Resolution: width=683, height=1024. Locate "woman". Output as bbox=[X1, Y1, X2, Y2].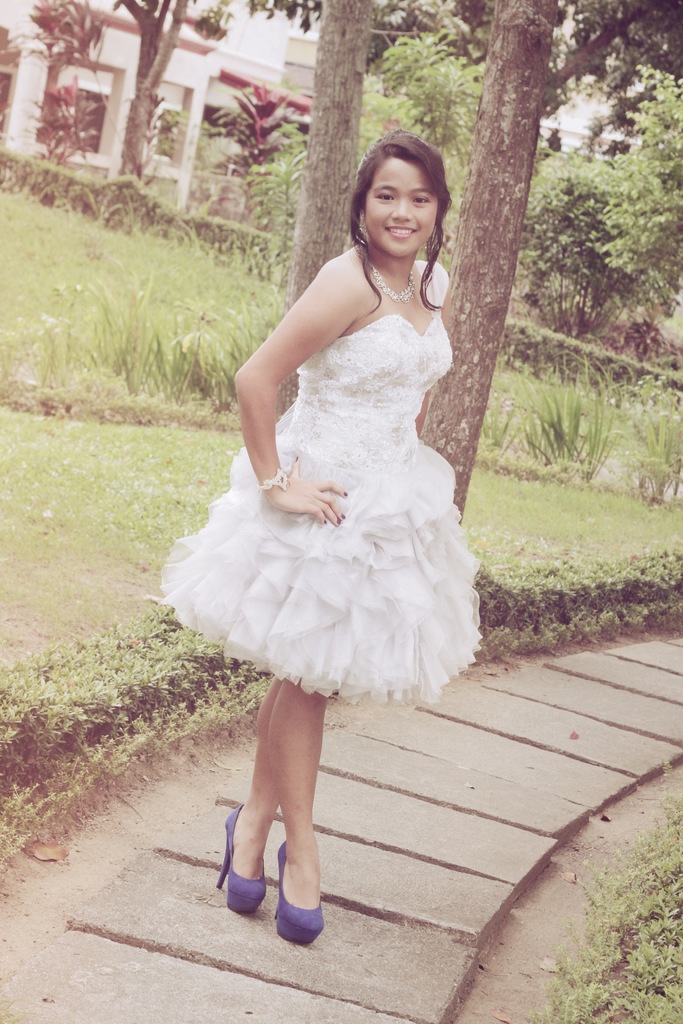
bbox=[169, 149, 478, 879].
